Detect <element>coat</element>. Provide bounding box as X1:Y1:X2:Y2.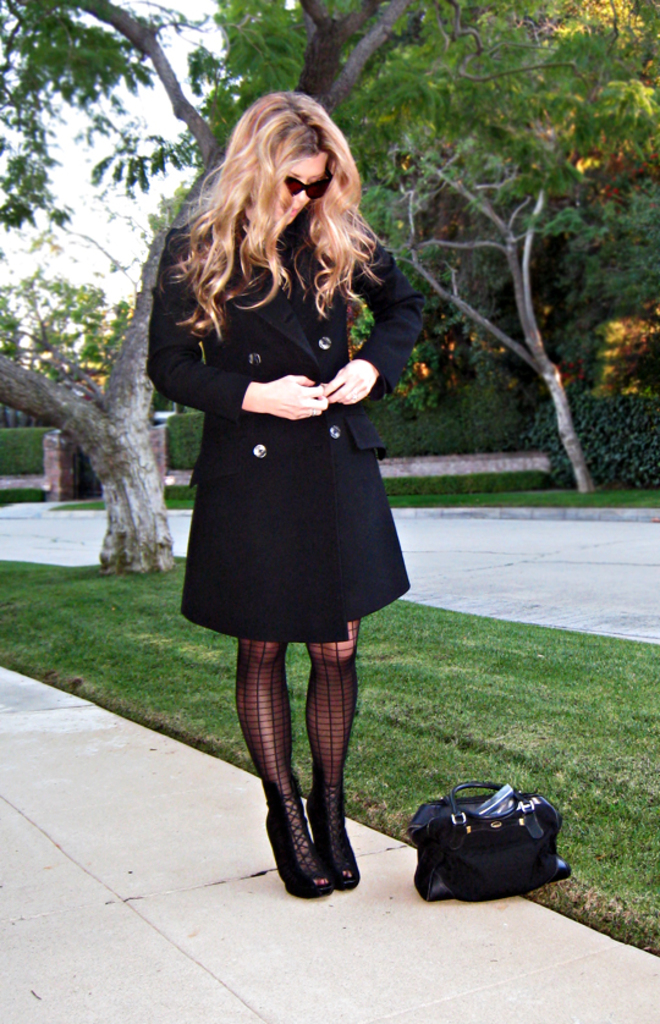
150:137:416:677.
